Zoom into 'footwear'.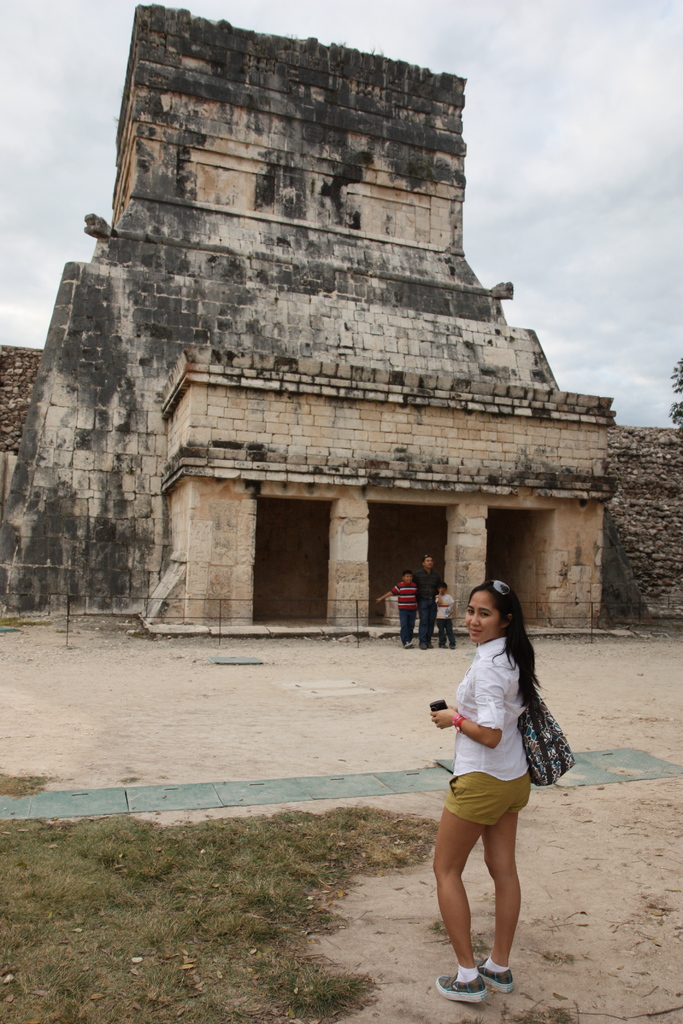
Zoom target: 427,641,436,646.
